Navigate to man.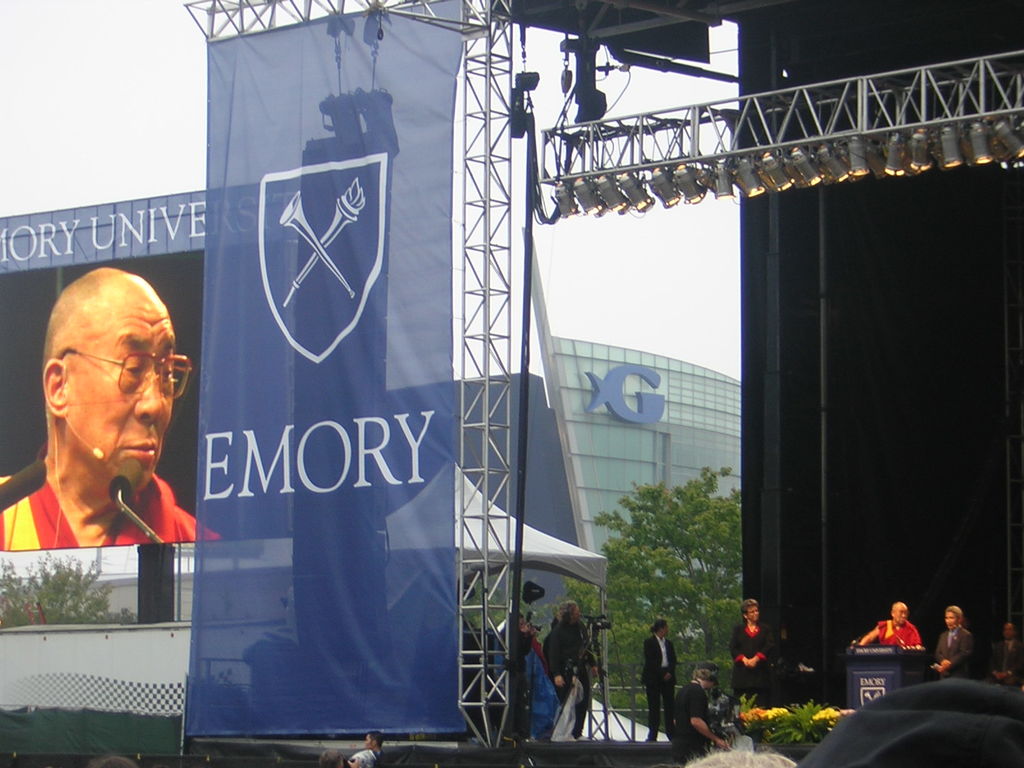
Navigation target: (left=12, top=267, right=197, bottom=589).
